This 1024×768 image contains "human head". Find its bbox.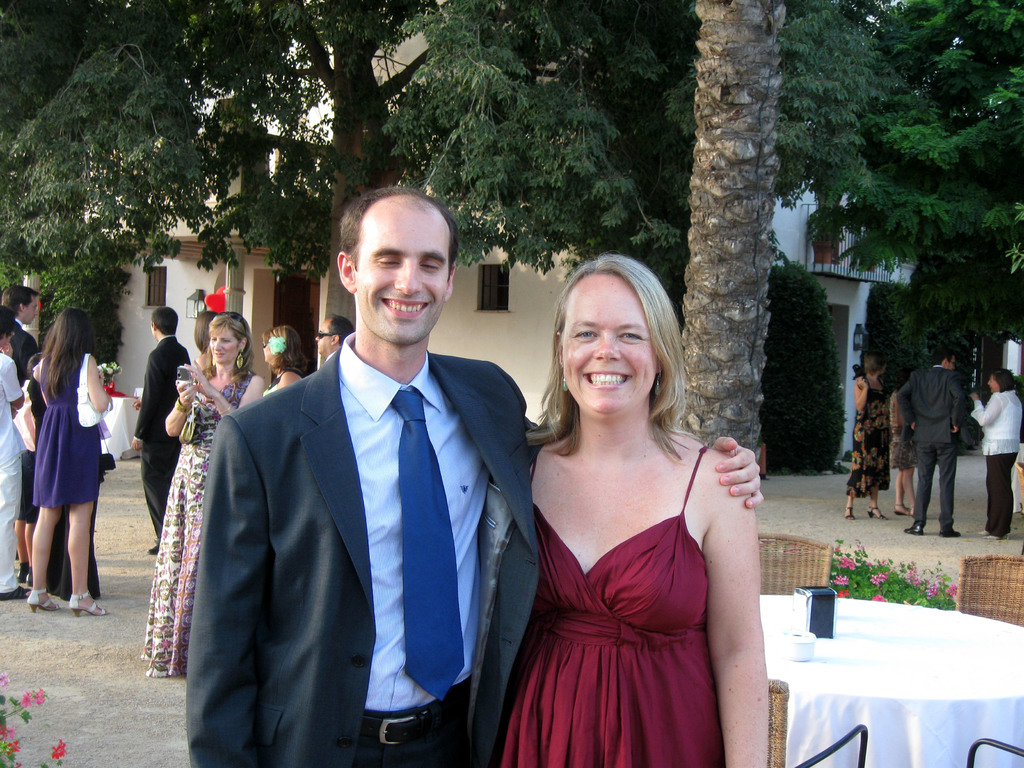
(x1=0, y1=307, x2=19, y2=346).
